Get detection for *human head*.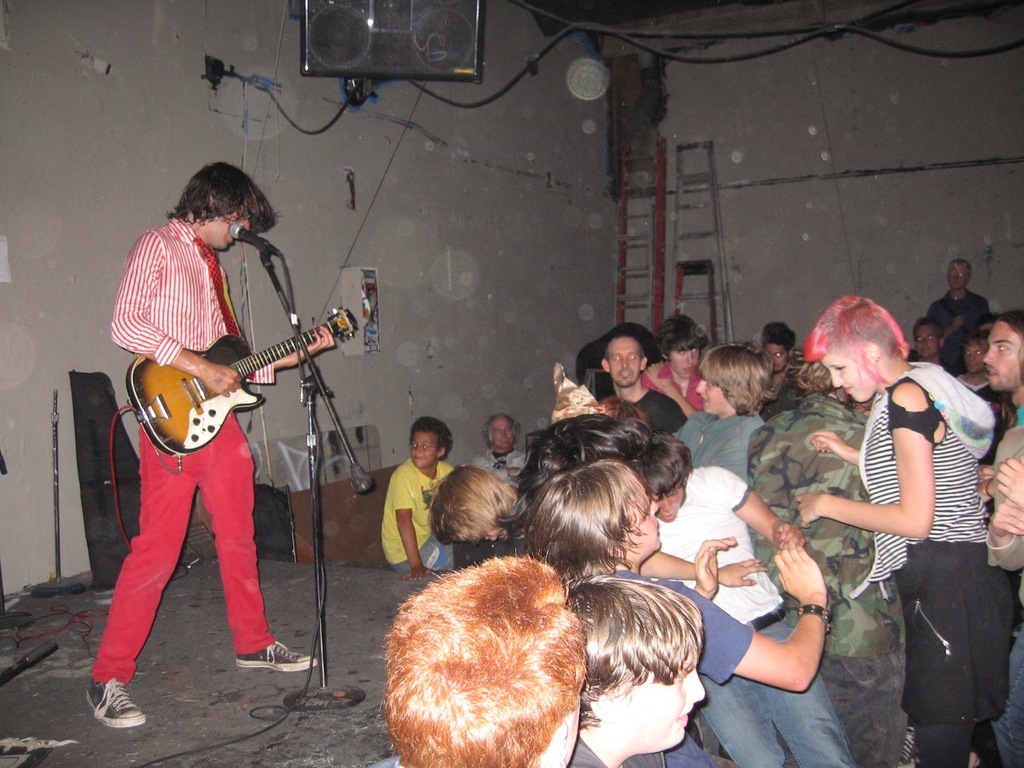
Detection: crop(562, 582, 716, 754).
